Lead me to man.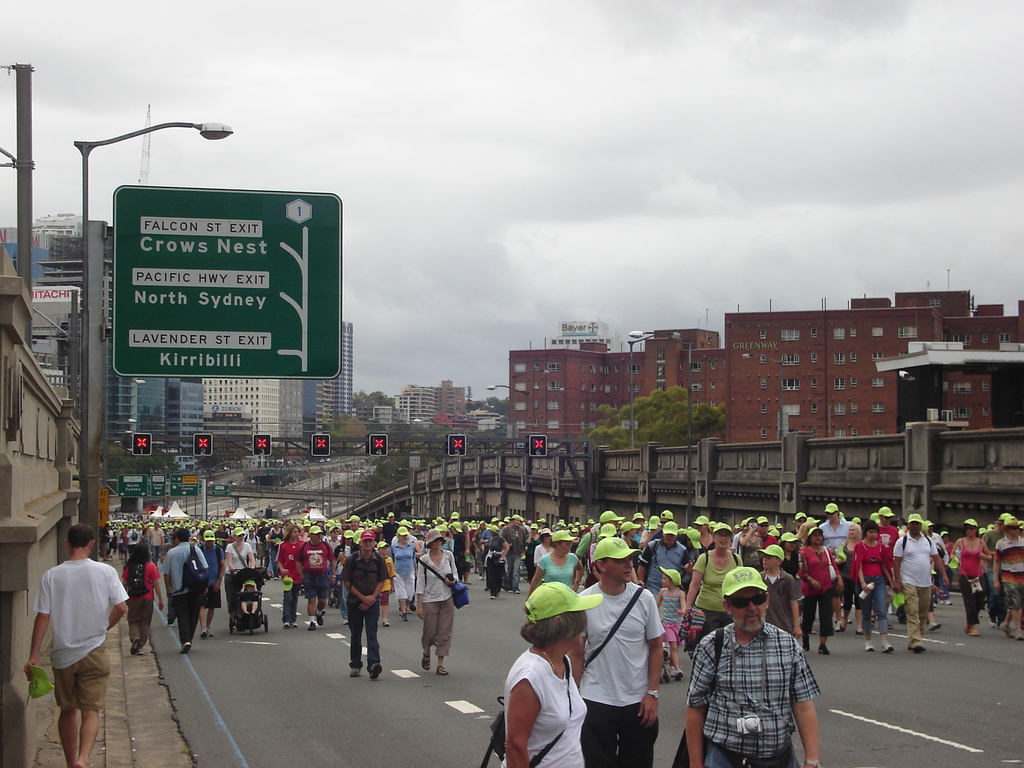
Lead to {"x1": 499, "y1": 515, "x2": 526, "y2": 594}.
